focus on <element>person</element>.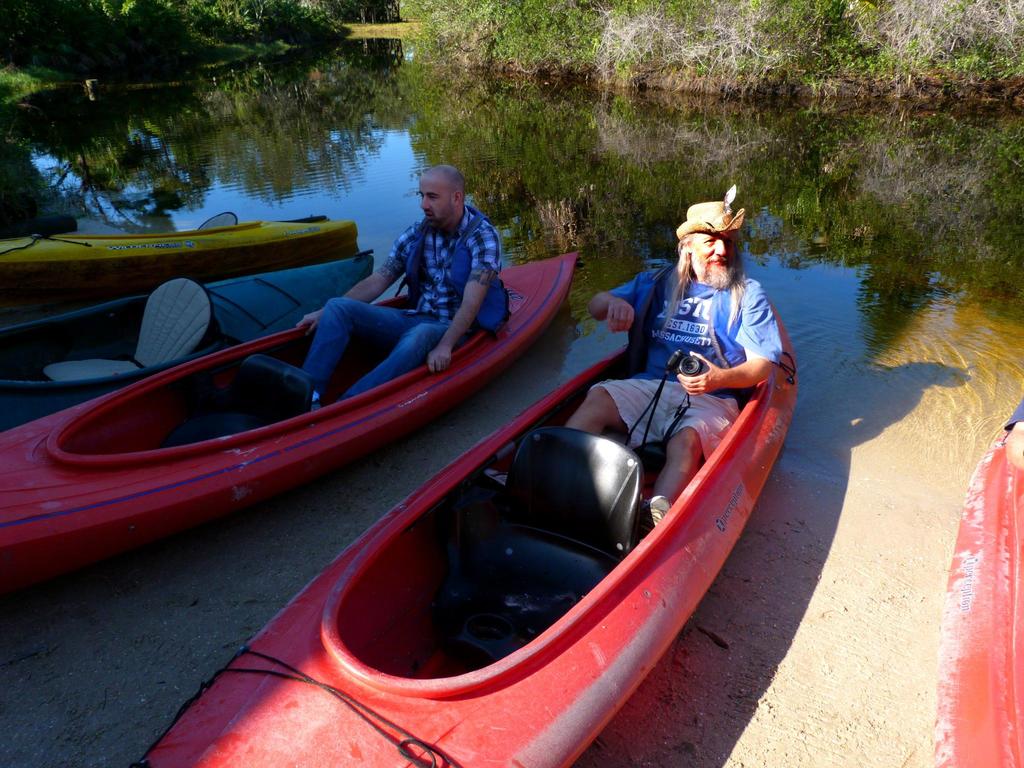
Focused at (left=566, top=181, right=786, bottom=522).
